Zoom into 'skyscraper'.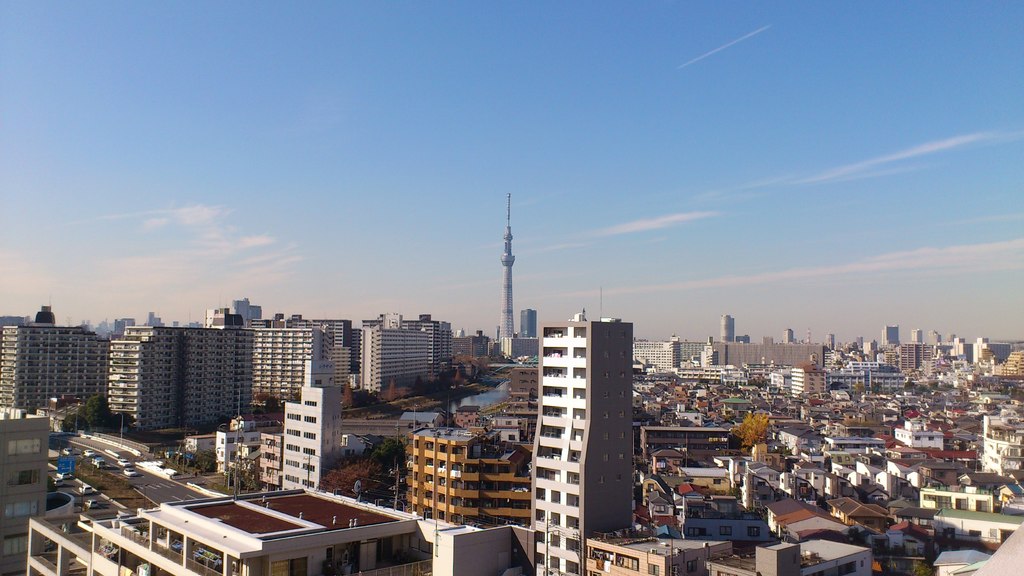
Zoom target: (x1=681, y1=340, x2=709, y2=357).
